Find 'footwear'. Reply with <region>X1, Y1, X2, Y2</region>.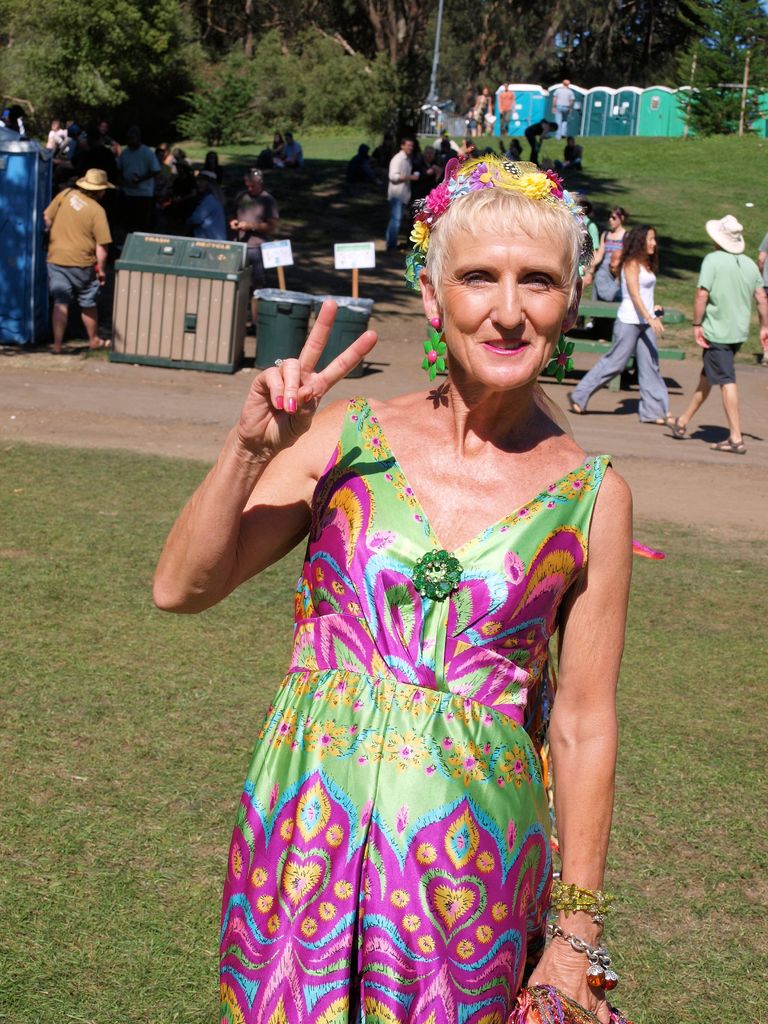
<region>662, 412, 692, 435</region>.
